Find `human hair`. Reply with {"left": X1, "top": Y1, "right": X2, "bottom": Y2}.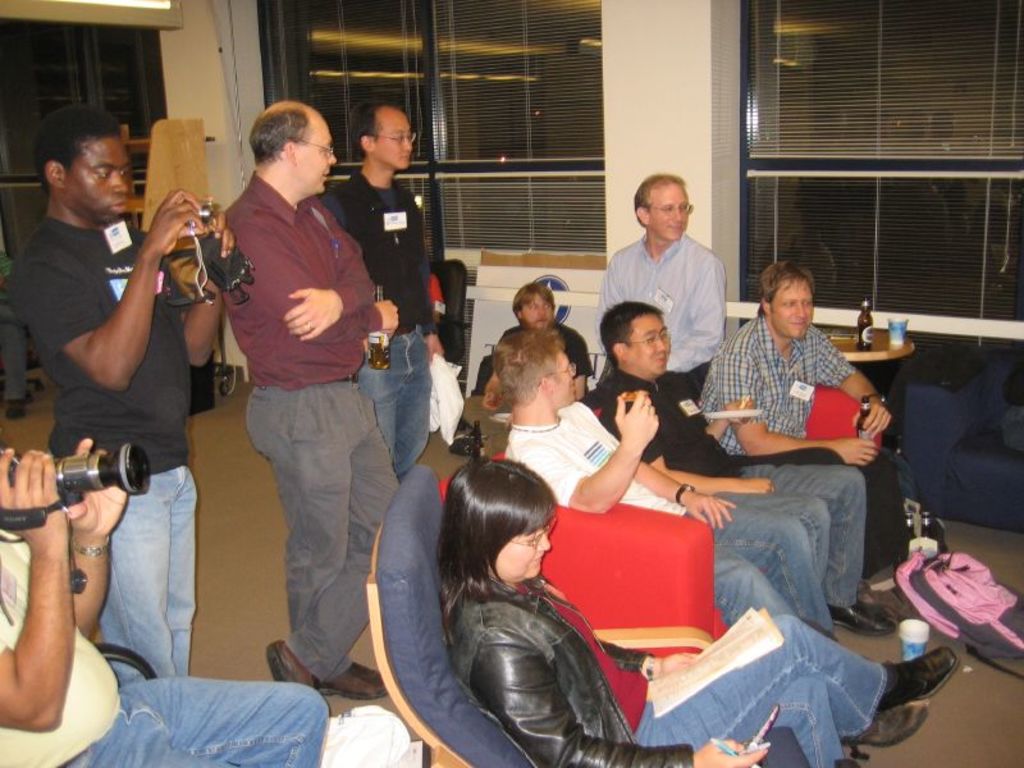
{"left": 426, "top": 468, "right": 573, "bottom": 650}.
